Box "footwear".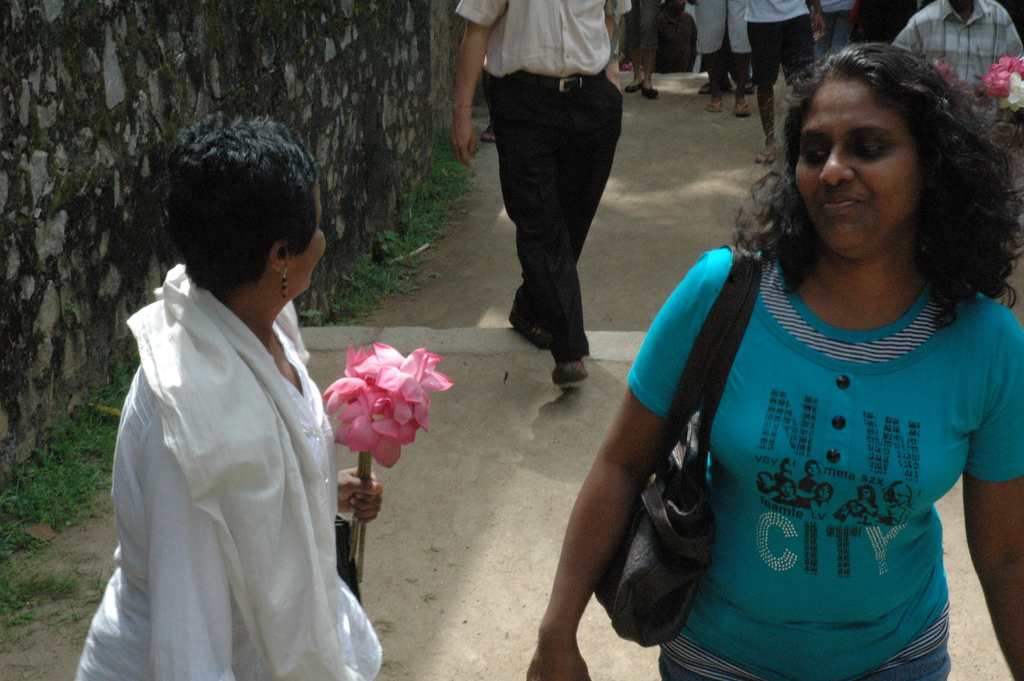
box(755, 149, 774, 164).
